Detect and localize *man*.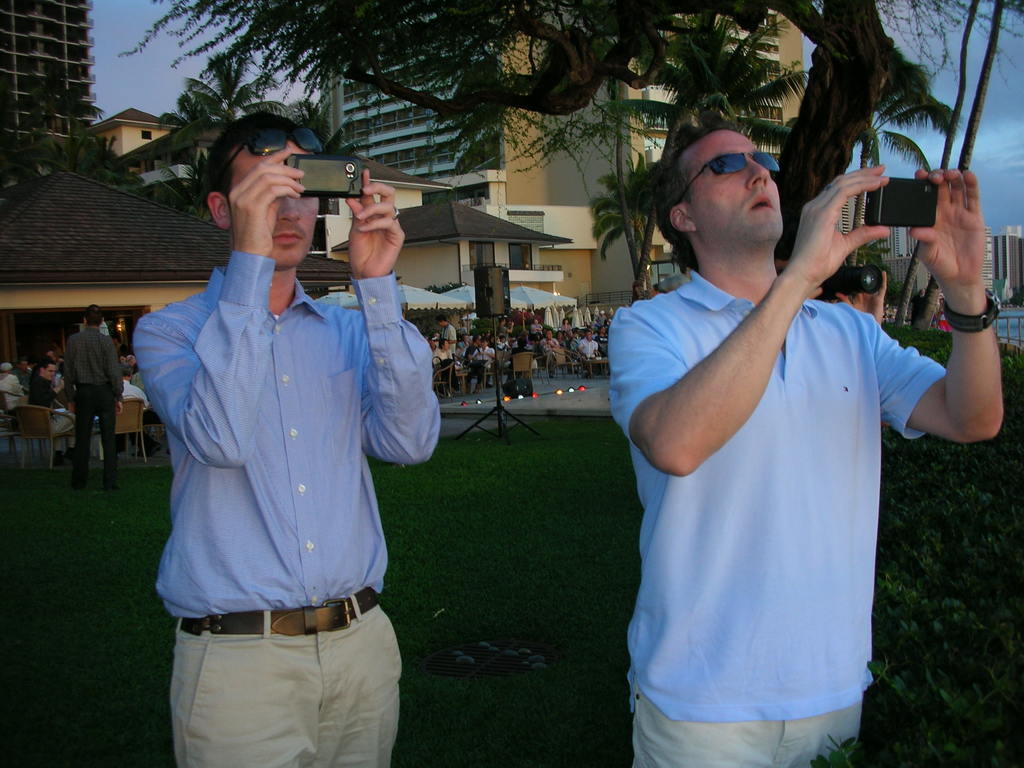
Localized at <region>56, 304, 127, 496</region>.
